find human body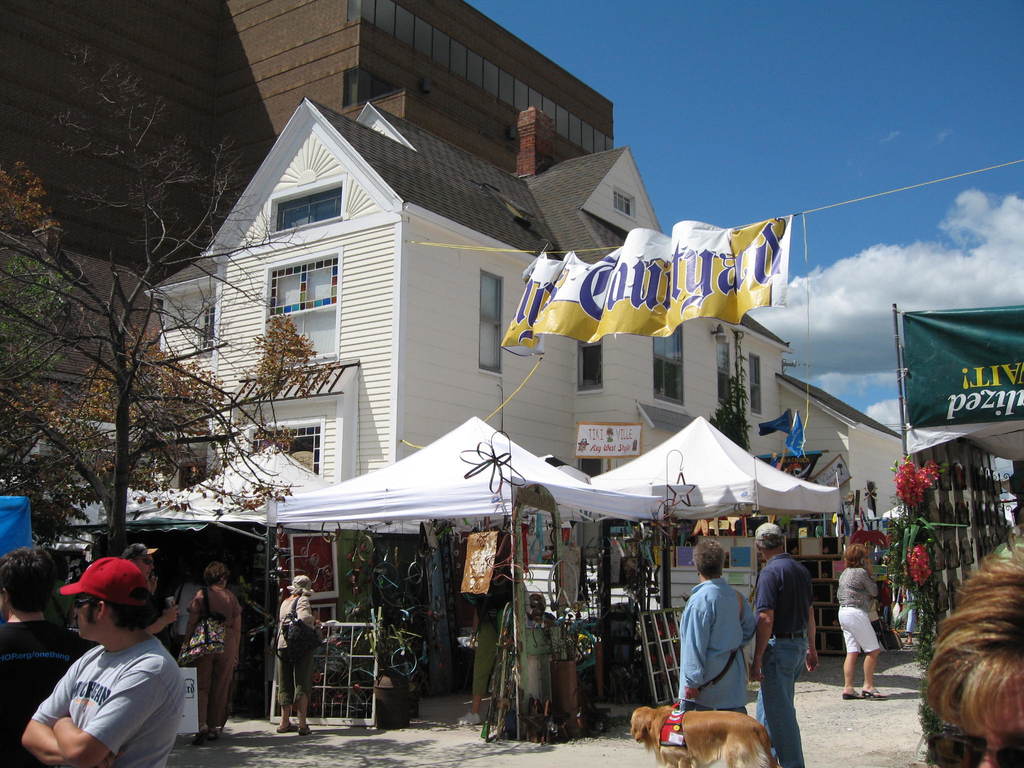
x1=29 y1=571 x2=195 y2=764
